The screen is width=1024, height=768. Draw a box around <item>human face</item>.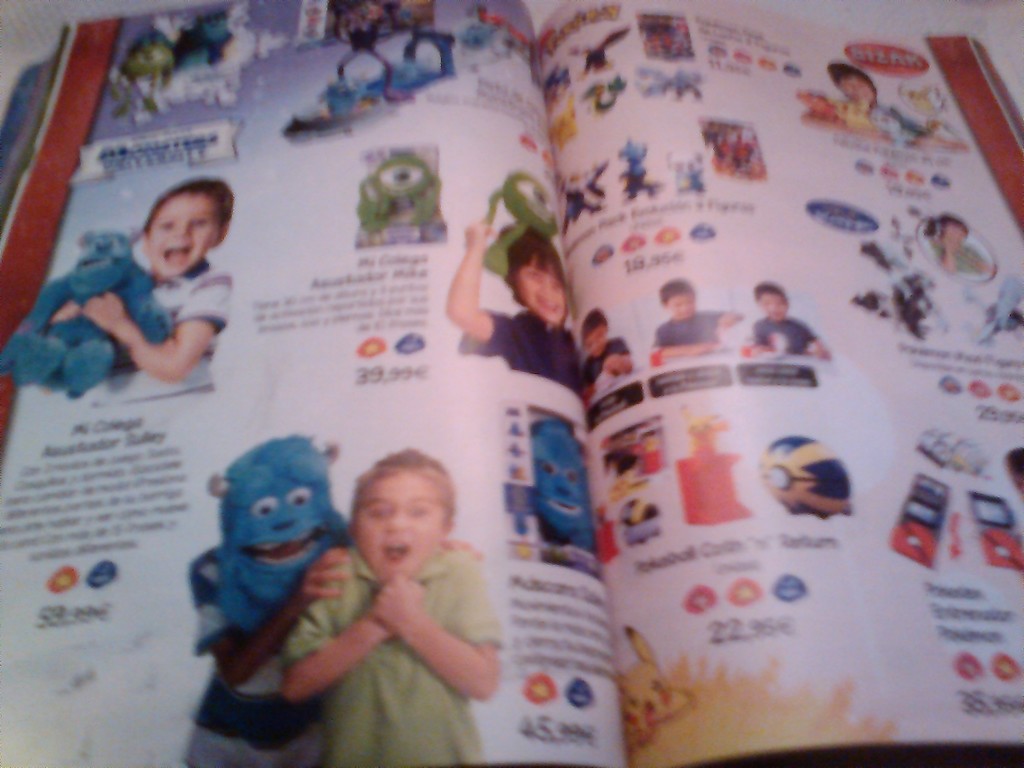
838, 71, 872, 99.
